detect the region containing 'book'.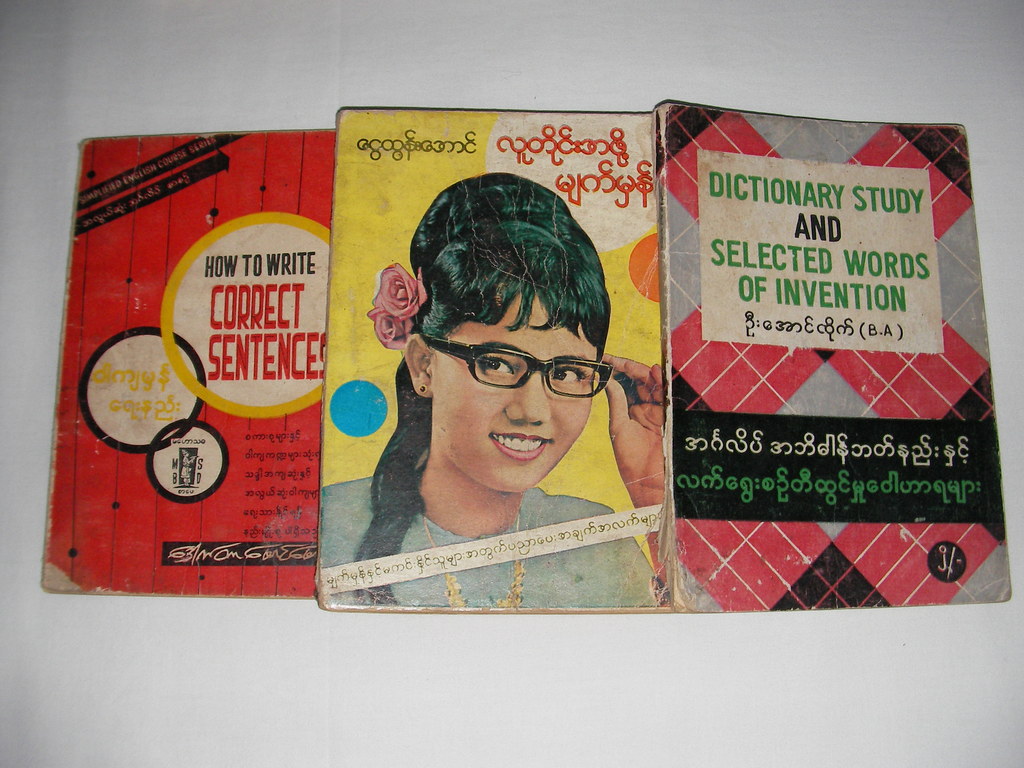
rect(320, 113, 673, 611).
